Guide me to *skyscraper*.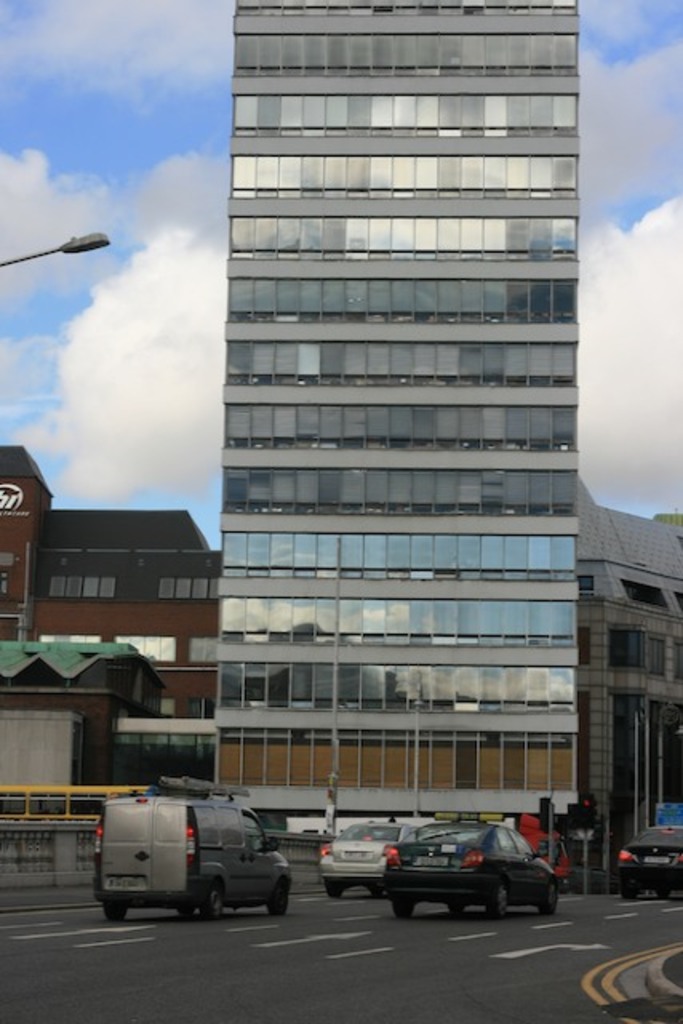
Guidance: 190, 0, 613, 701.
